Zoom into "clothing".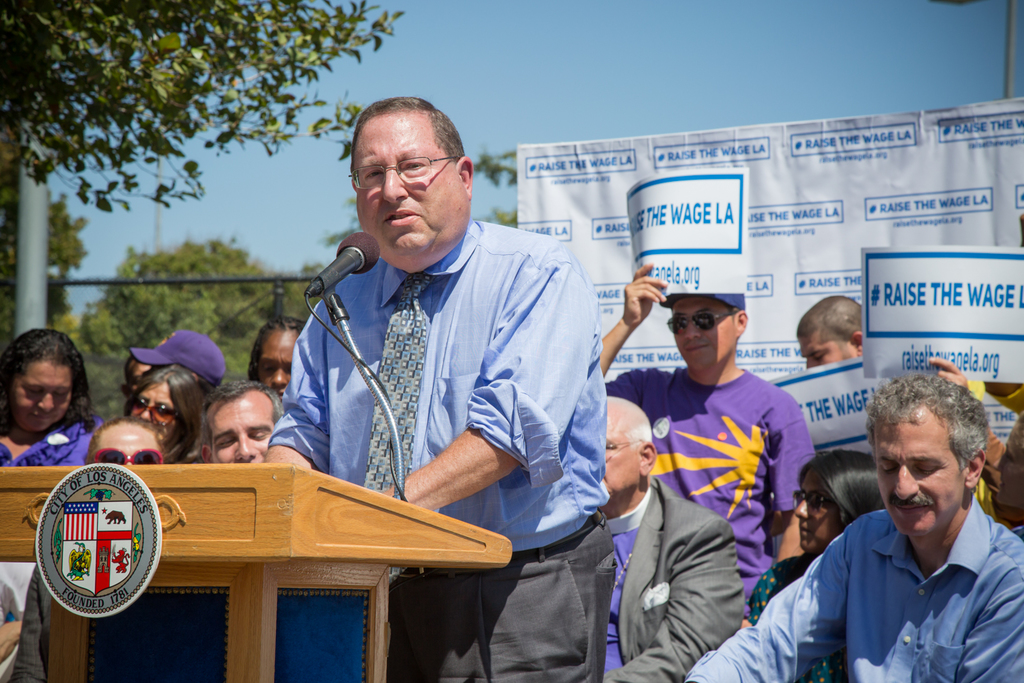
Zoom target: select_region(266, 217, 617, 682).
